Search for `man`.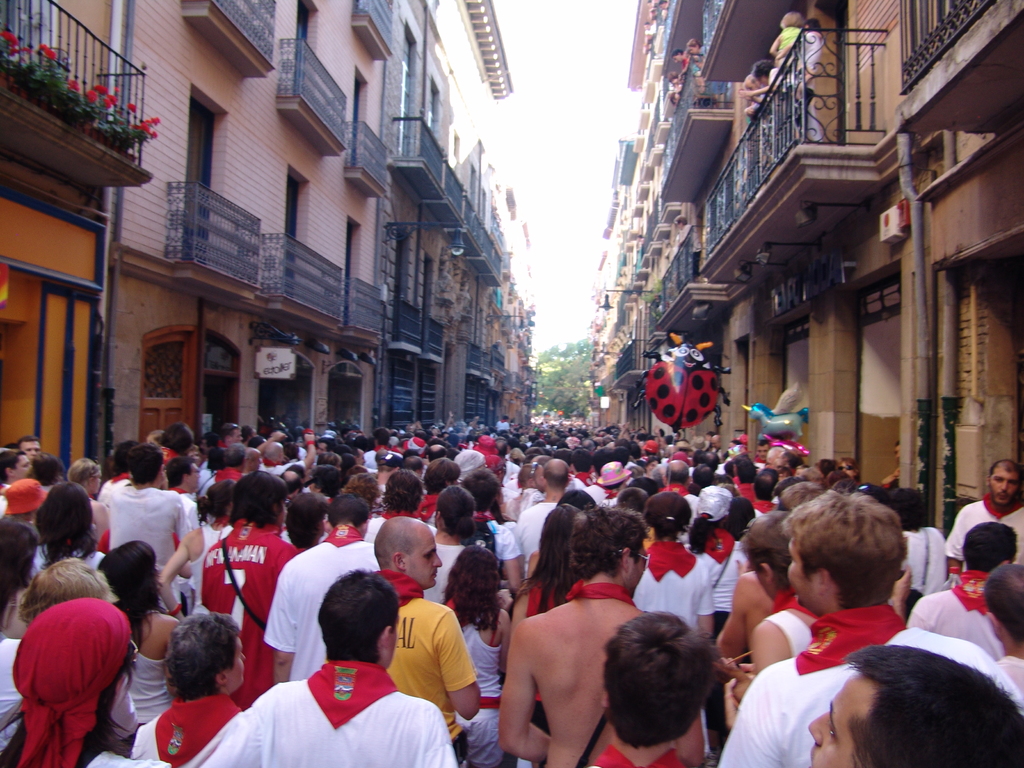
Found at crop(372, 516, 485, 766).
